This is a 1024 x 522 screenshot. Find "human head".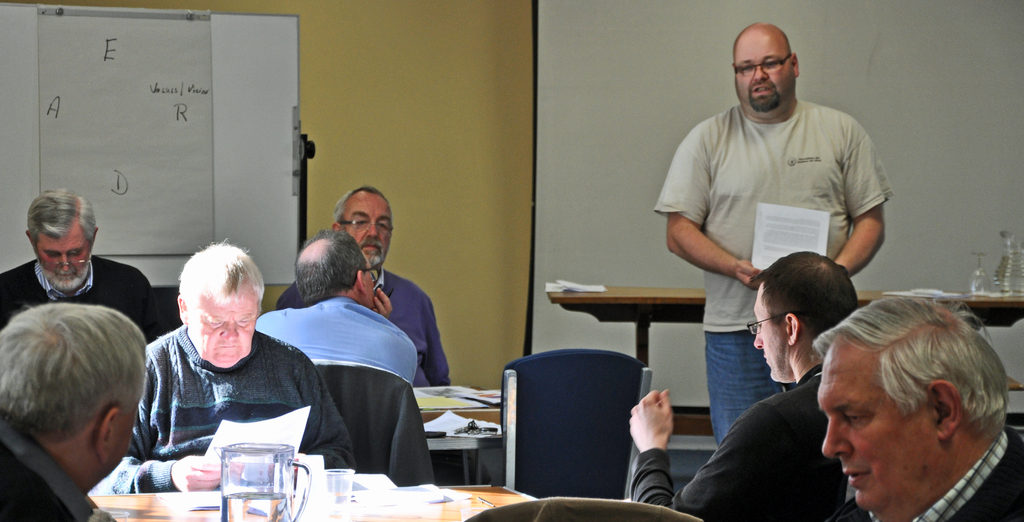
Bounding box: pyautogui.locateOnScreen(289, 228, 376, 307).
